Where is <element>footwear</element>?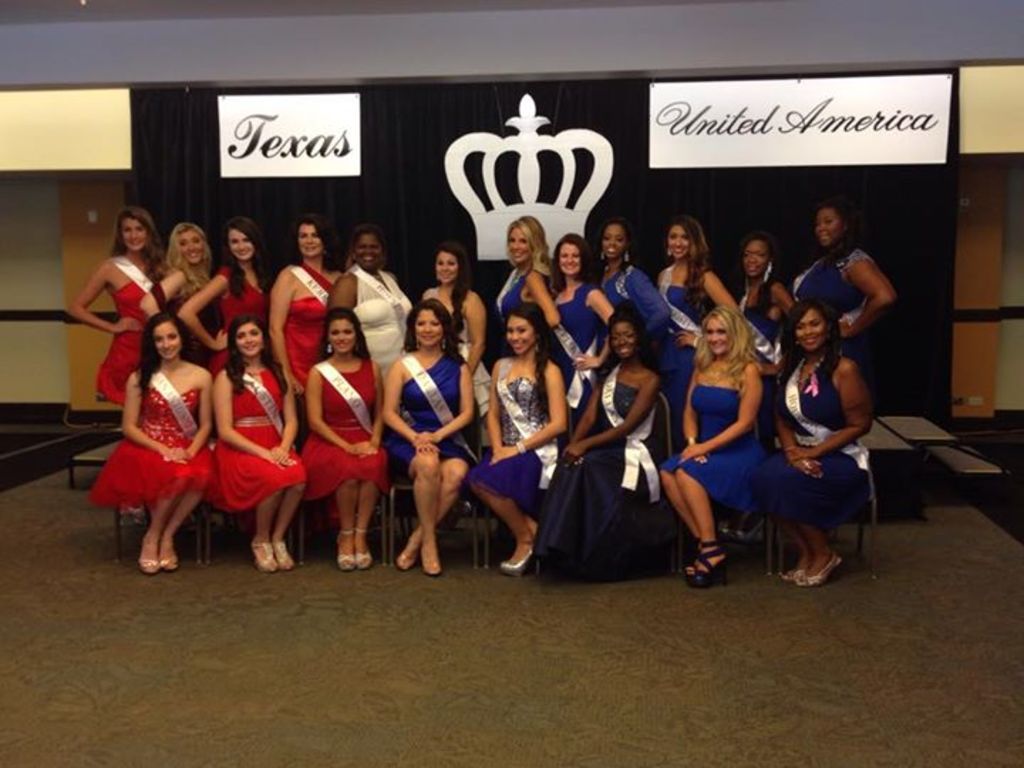
[139, 560, 161, 576].
